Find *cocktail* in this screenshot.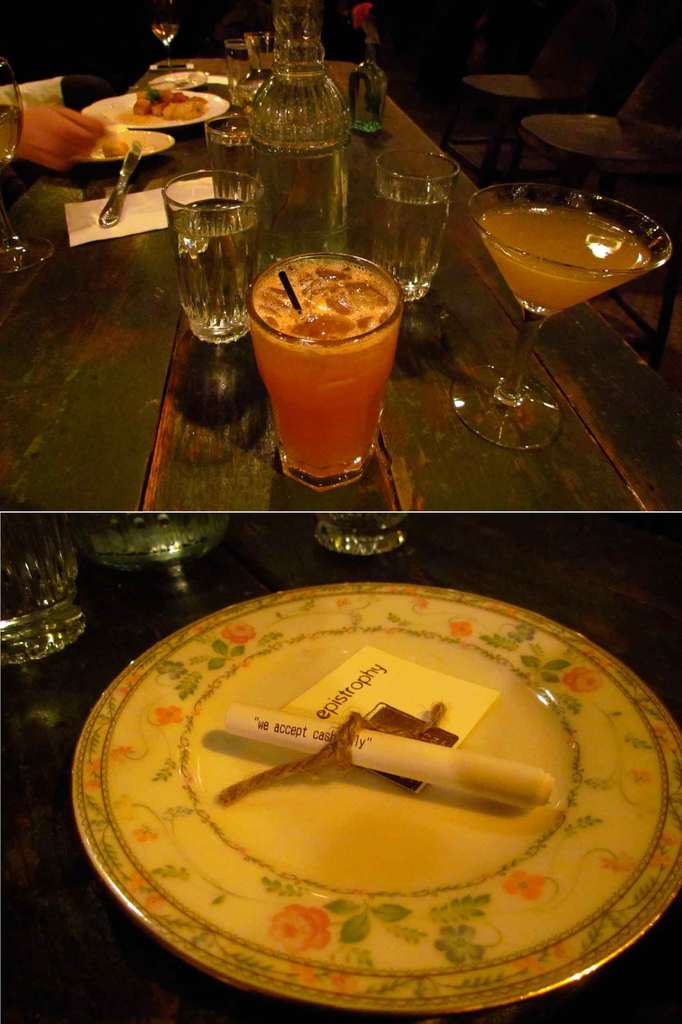
The bounding box for *cocktail* is x1=240 y1=239 x2=403 y2=486.
